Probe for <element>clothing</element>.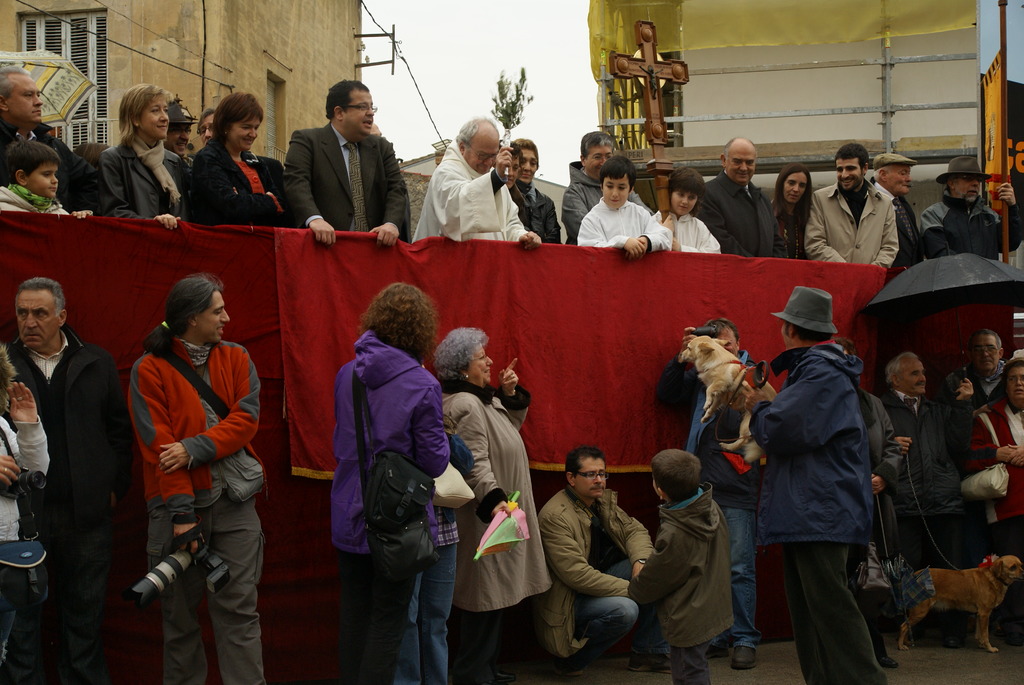
Probe result: [404,492,463,684].
